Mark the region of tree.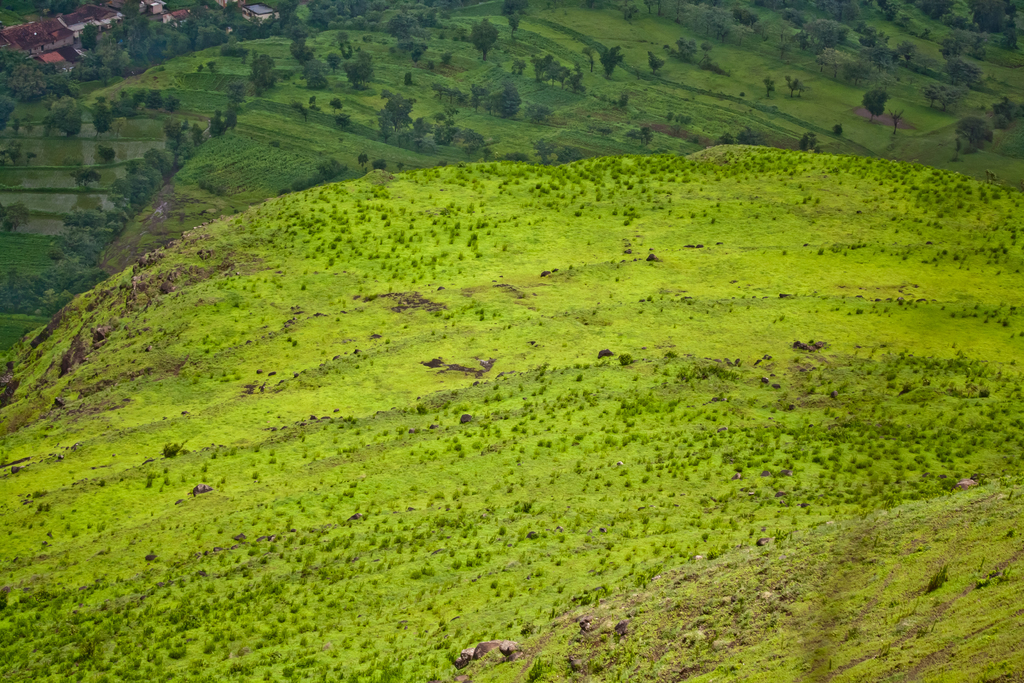
Region: {"x1": 671, "y1": 33, "x2": 696, "y2": 60}.
